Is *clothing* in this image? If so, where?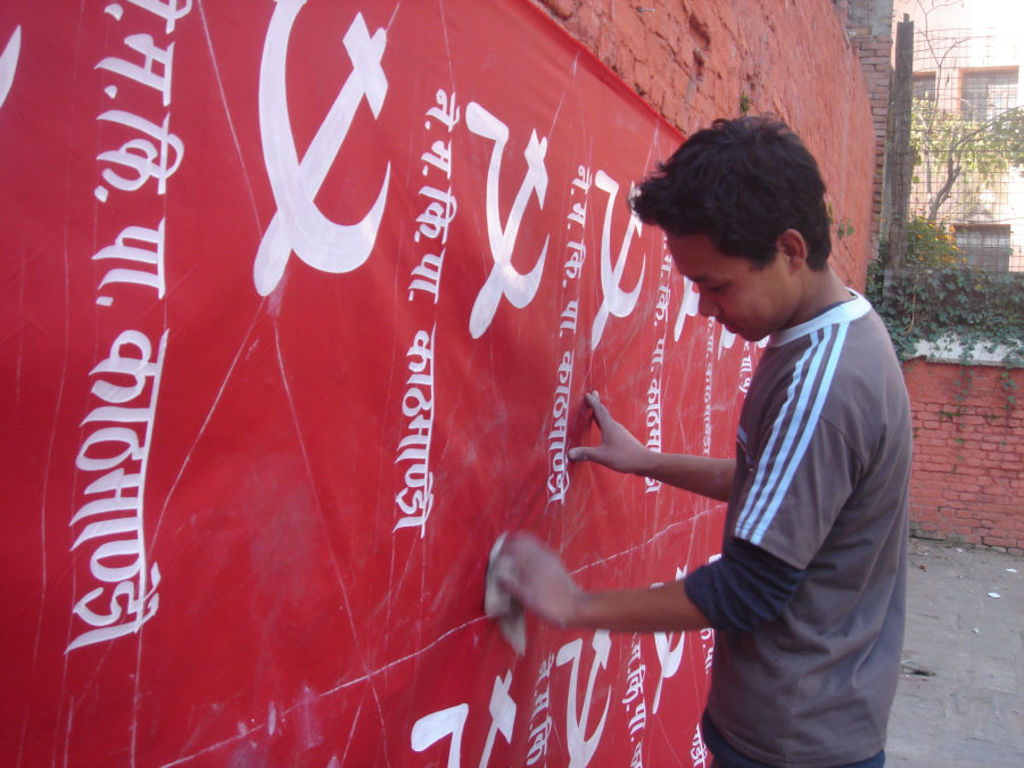
Yes, at 684:286:917:765.
